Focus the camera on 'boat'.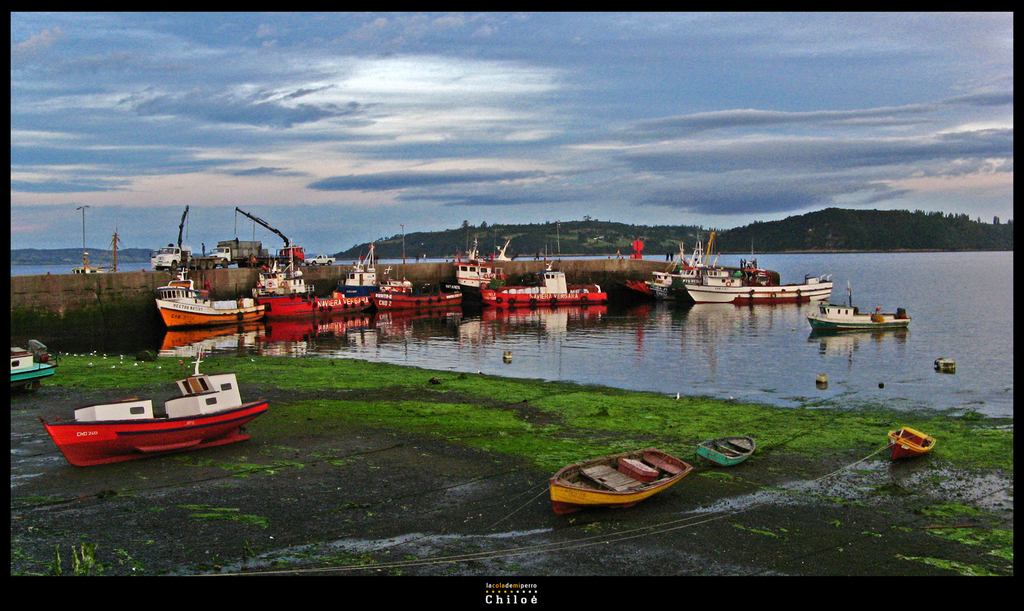
Focus region: left=642, top=230, right=716, bottom=306.
